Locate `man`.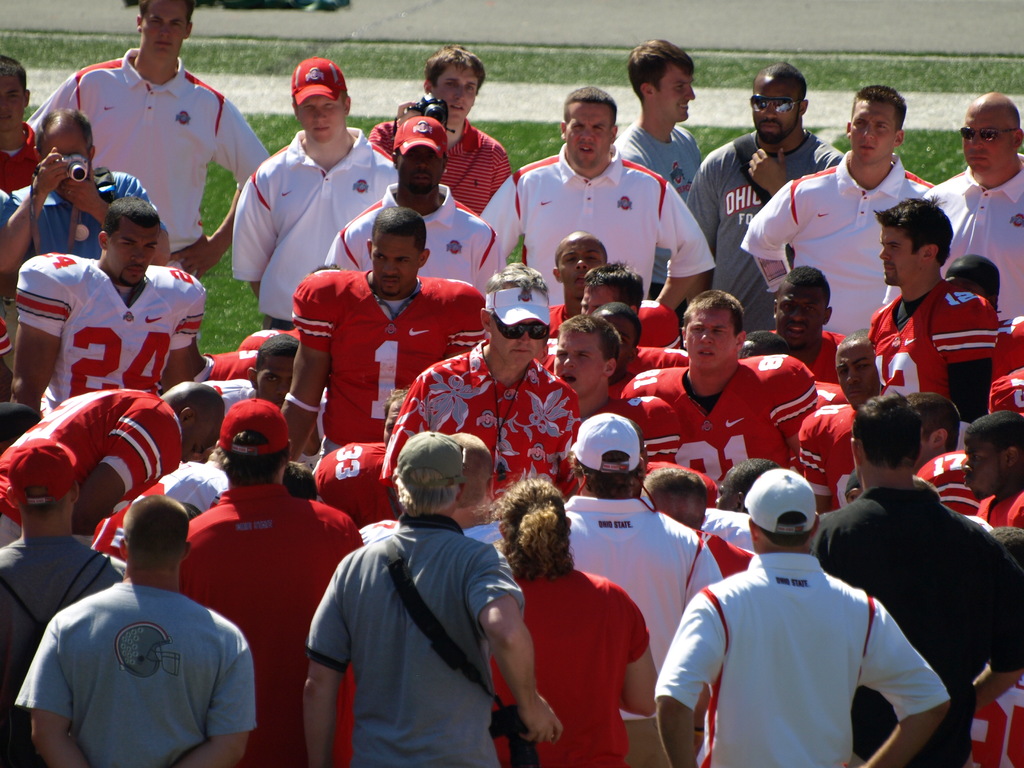
Bounding box: [x1=964, y1=405, x2=1023, y2=532].
